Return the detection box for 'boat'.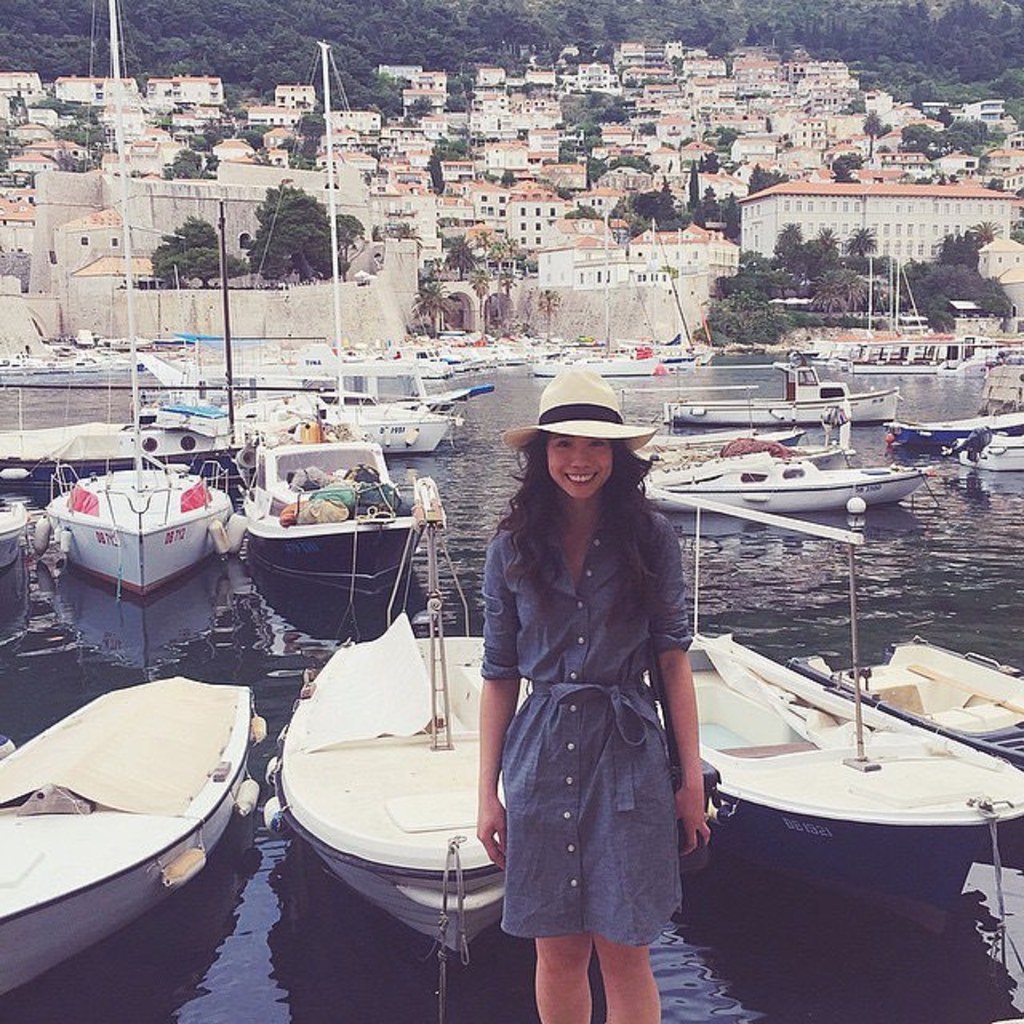
235 43 435 624.
